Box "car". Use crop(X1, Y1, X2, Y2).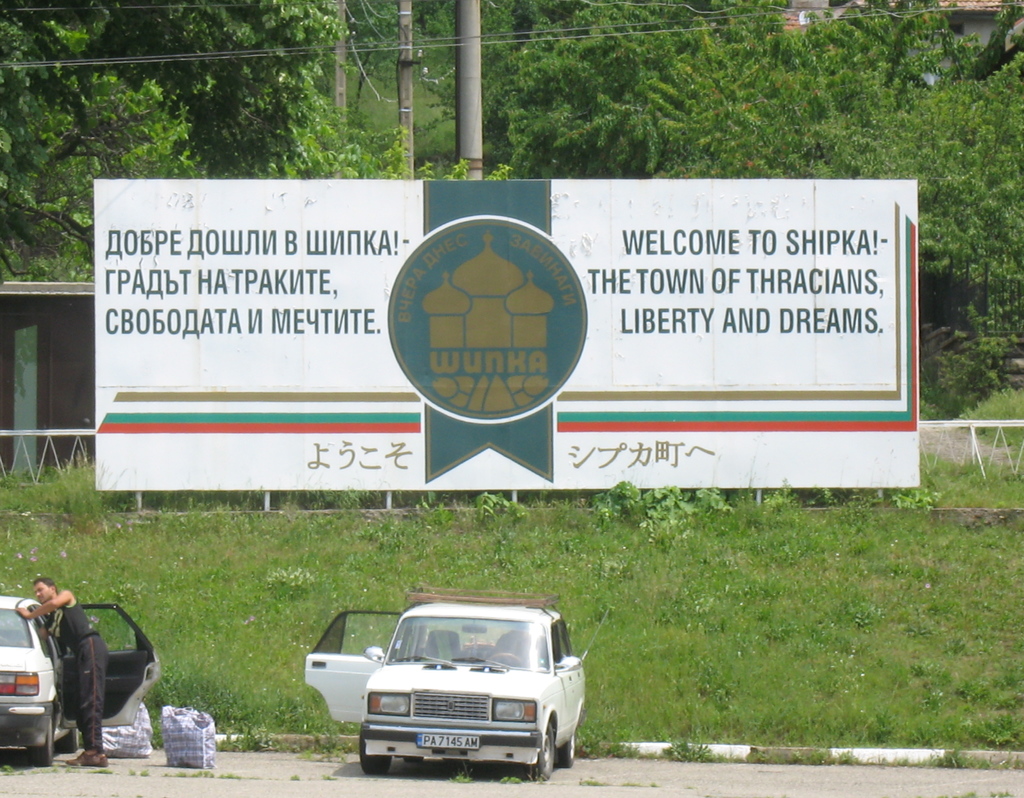
crop(0, 598, 161, 760).
